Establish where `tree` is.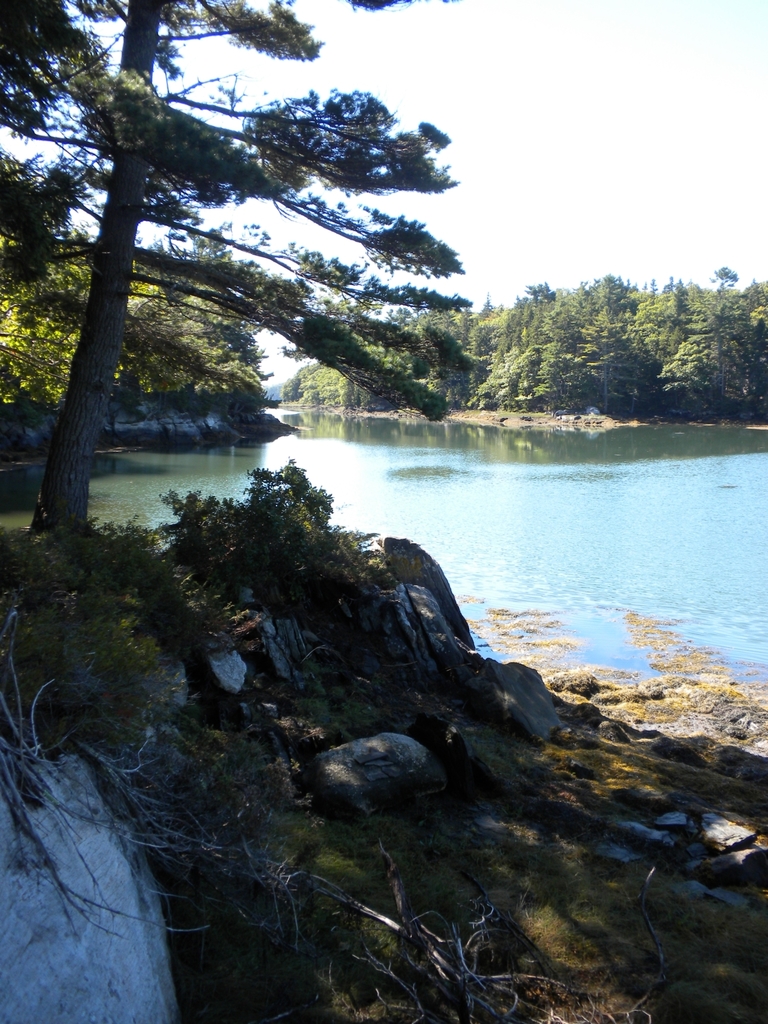
Established at BBox(0, 216, 87, 423).
